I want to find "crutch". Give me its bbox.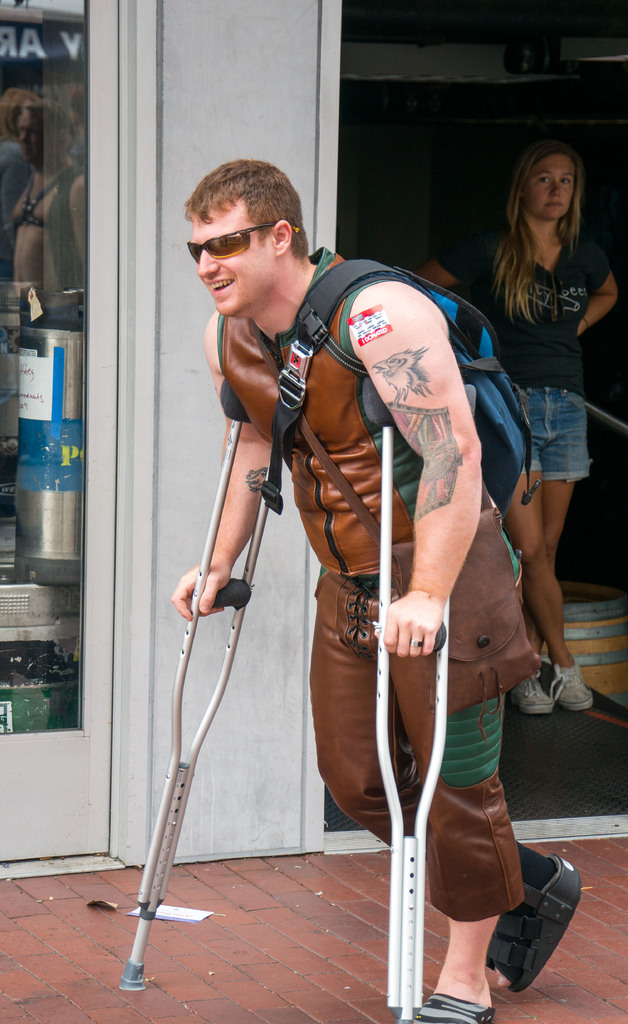
l=362, t=375, r=476, b=1022.
